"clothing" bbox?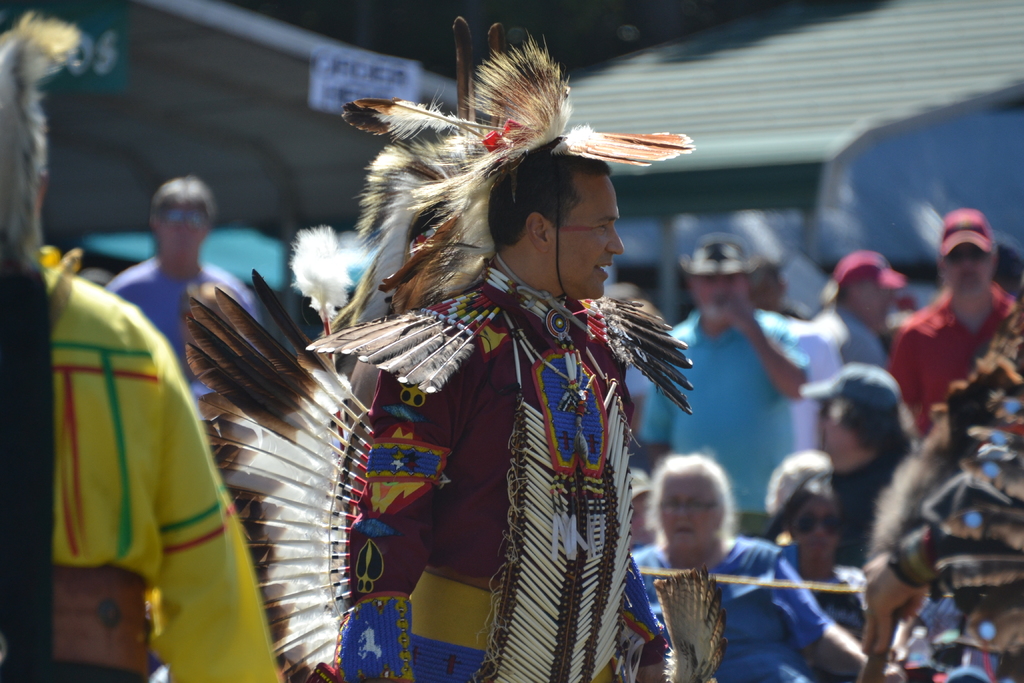
(left=618, top=532, right=856, bottom=682)
